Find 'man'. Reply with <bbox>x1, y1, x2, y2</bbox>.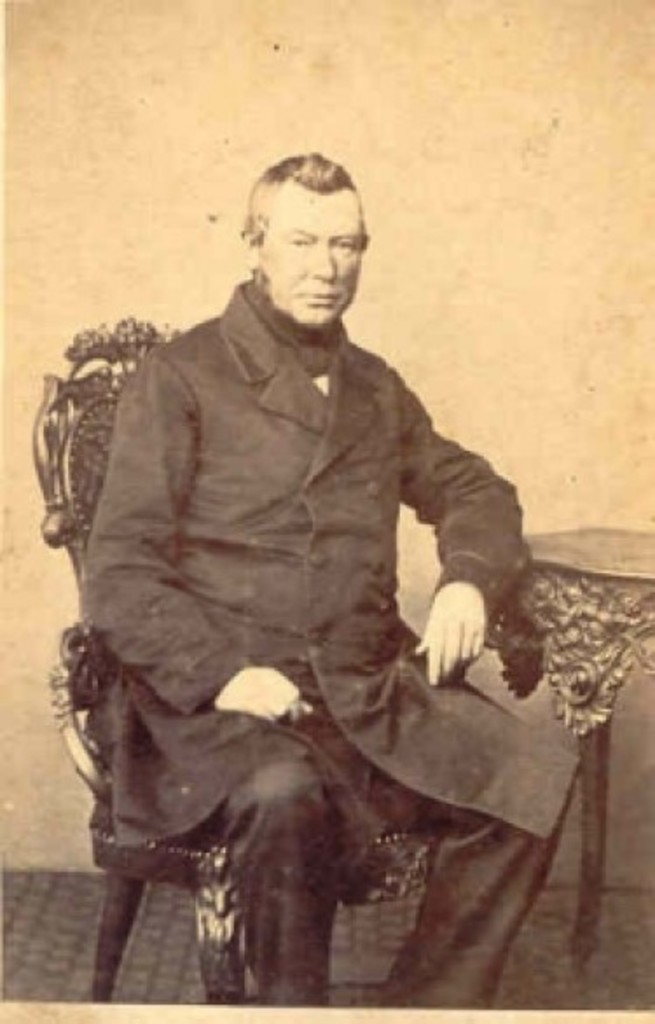
<bbox>79, 147, 575, 1008</bbox>.
